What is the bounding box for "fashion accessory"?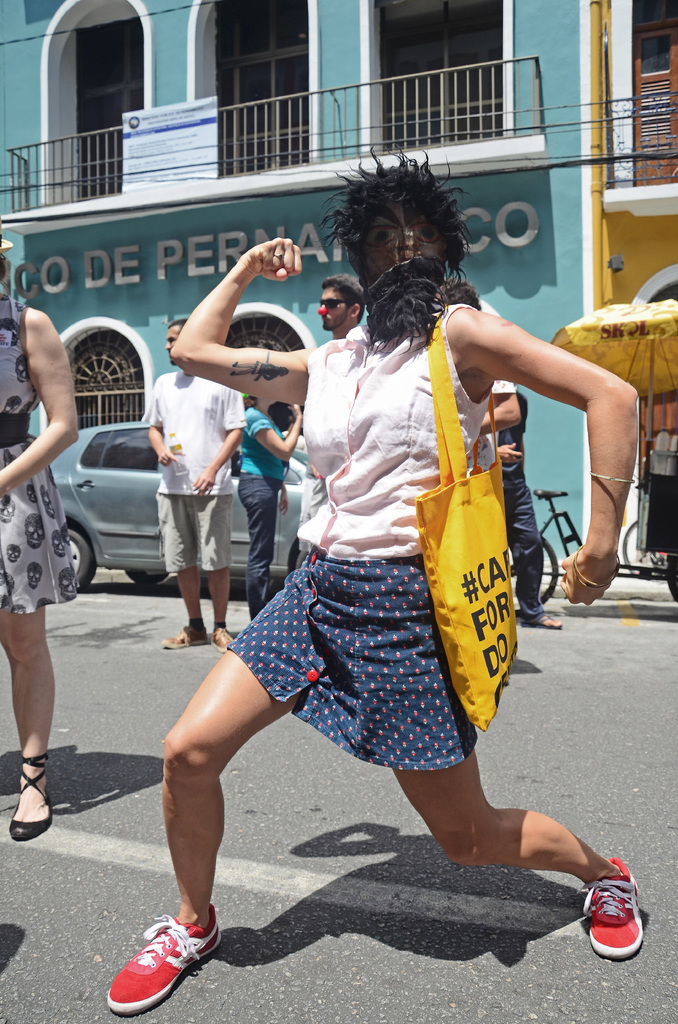
<region>213, 627, 232, 648</region>.
